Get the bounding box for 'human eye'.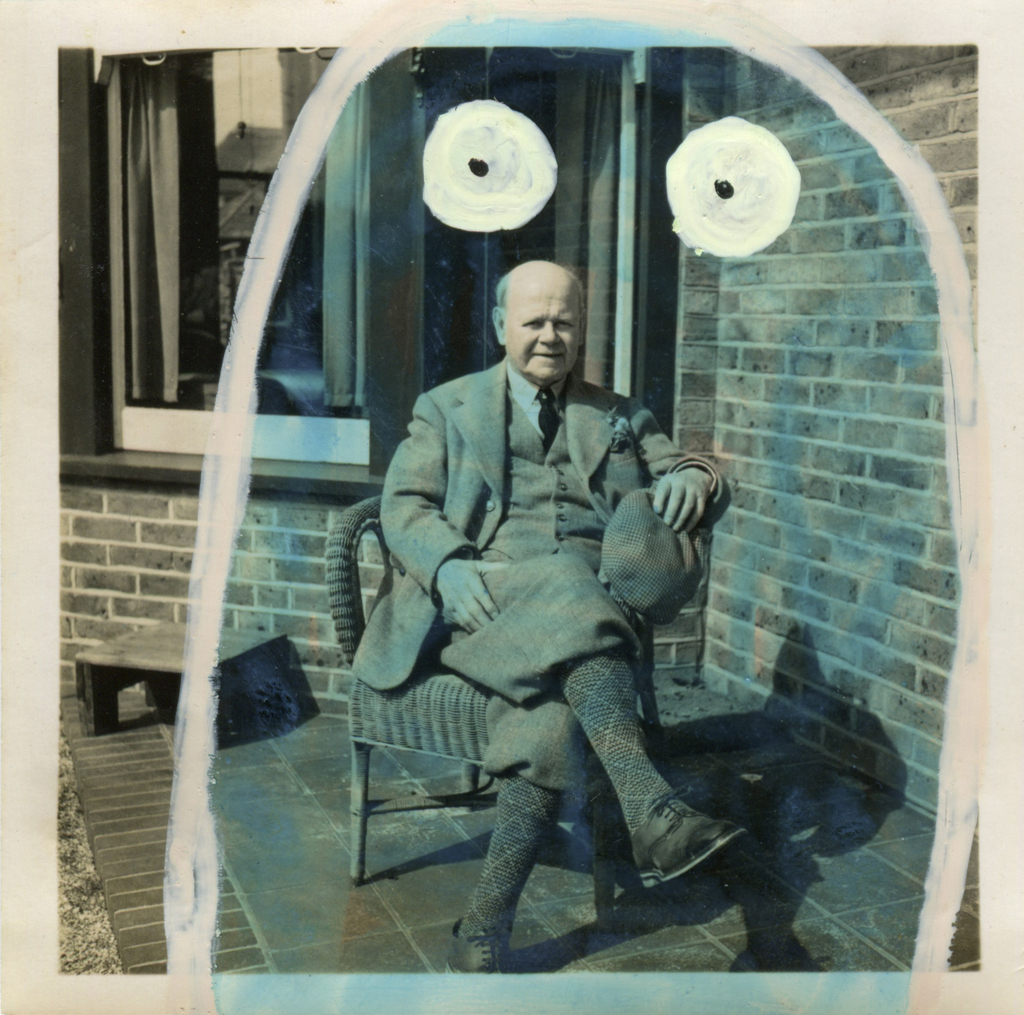
crop(555, 316, 575, 331).
